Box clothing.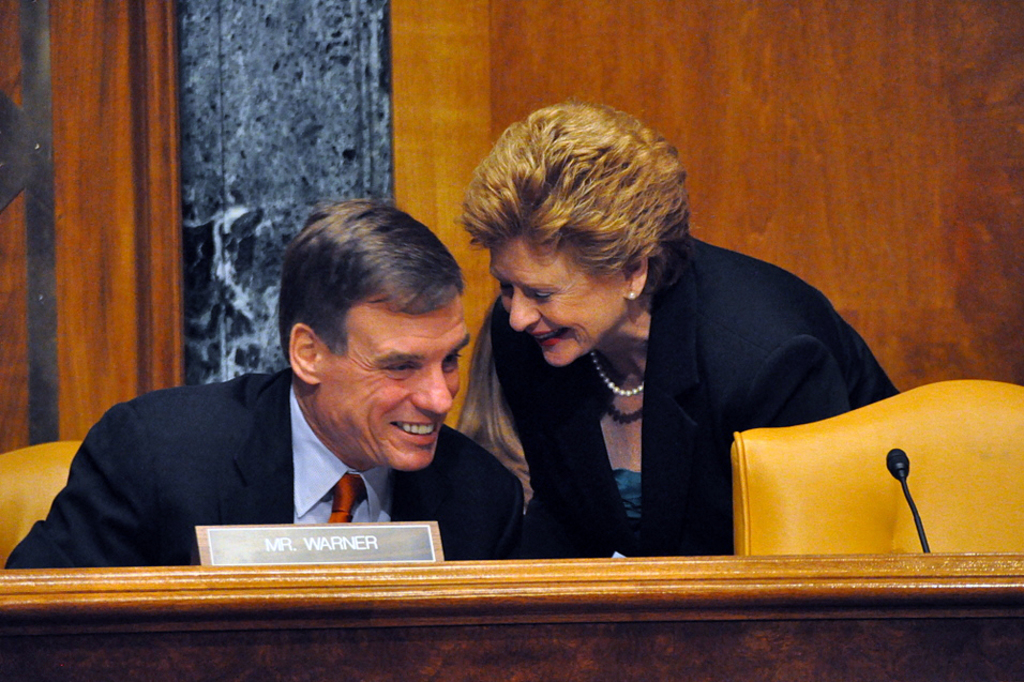
{"x1": 9, "y1": 348, "x2": 536, "y2": 566}.
